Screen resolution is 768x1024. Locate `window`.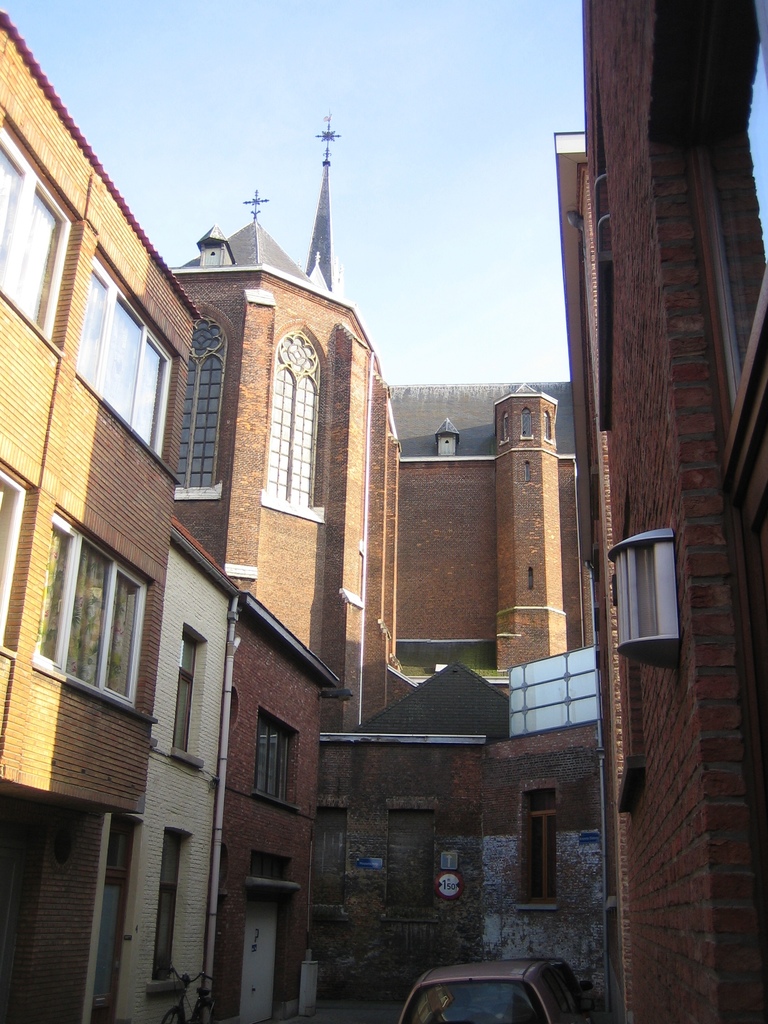
box=[149, 824, 189, 984].
